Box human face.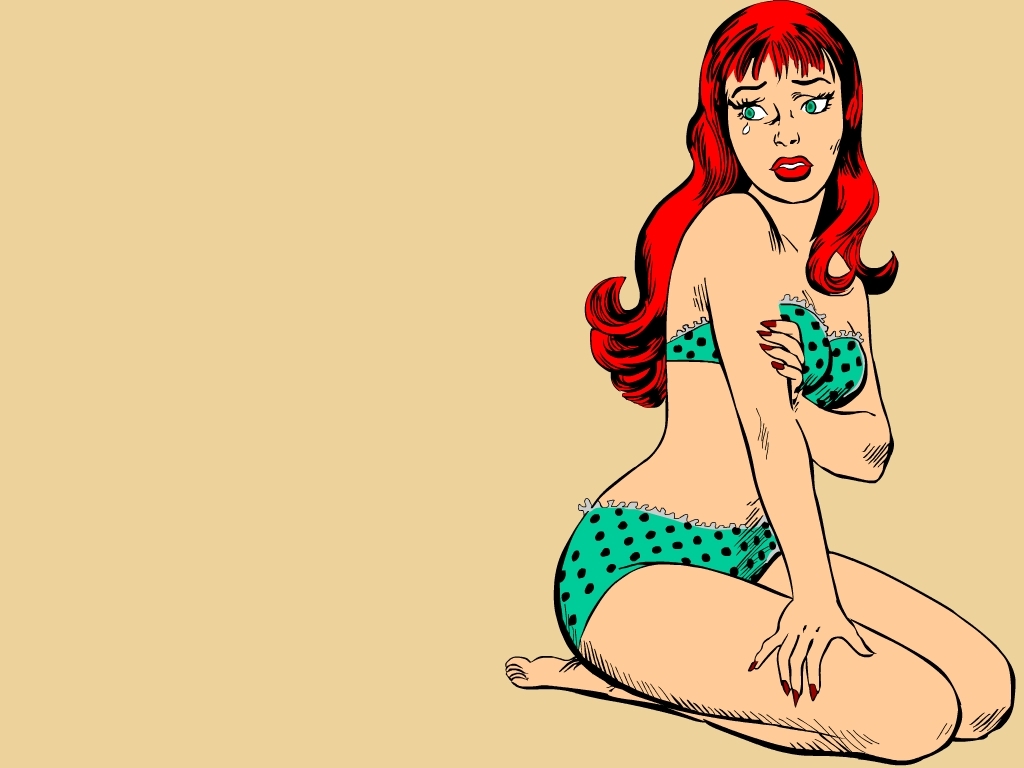
[726, 51, 847, 206].
